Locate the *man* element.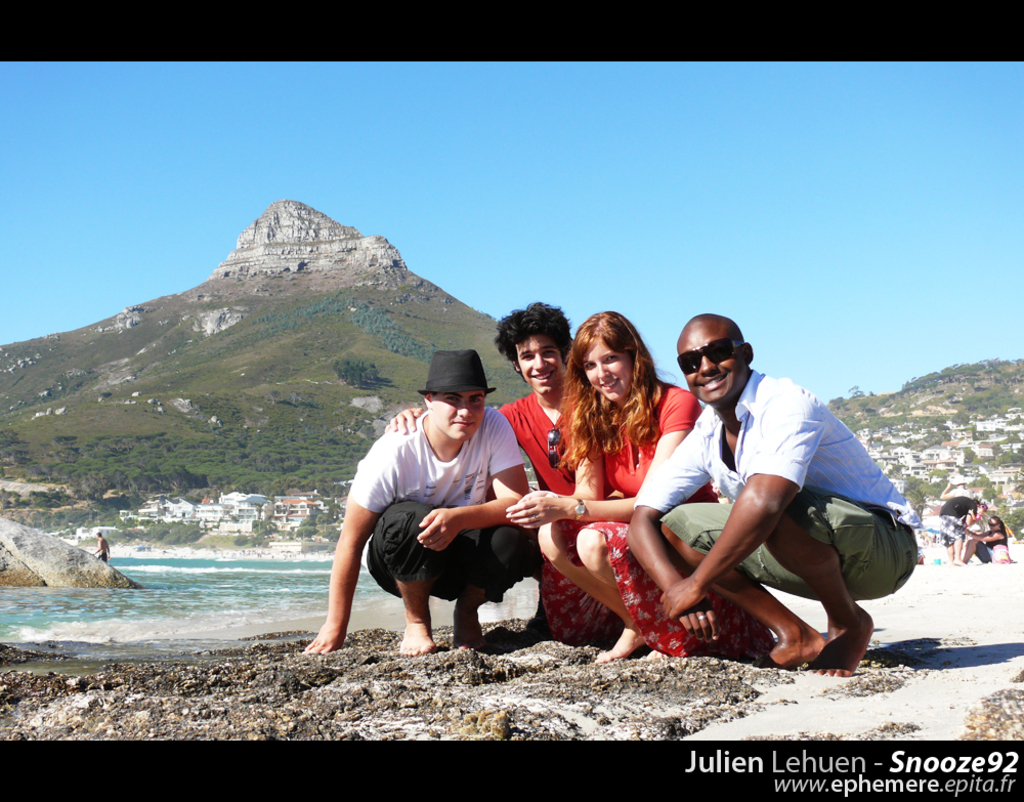
Element bbox: left=603, top=333, right=911, bottom=699.
